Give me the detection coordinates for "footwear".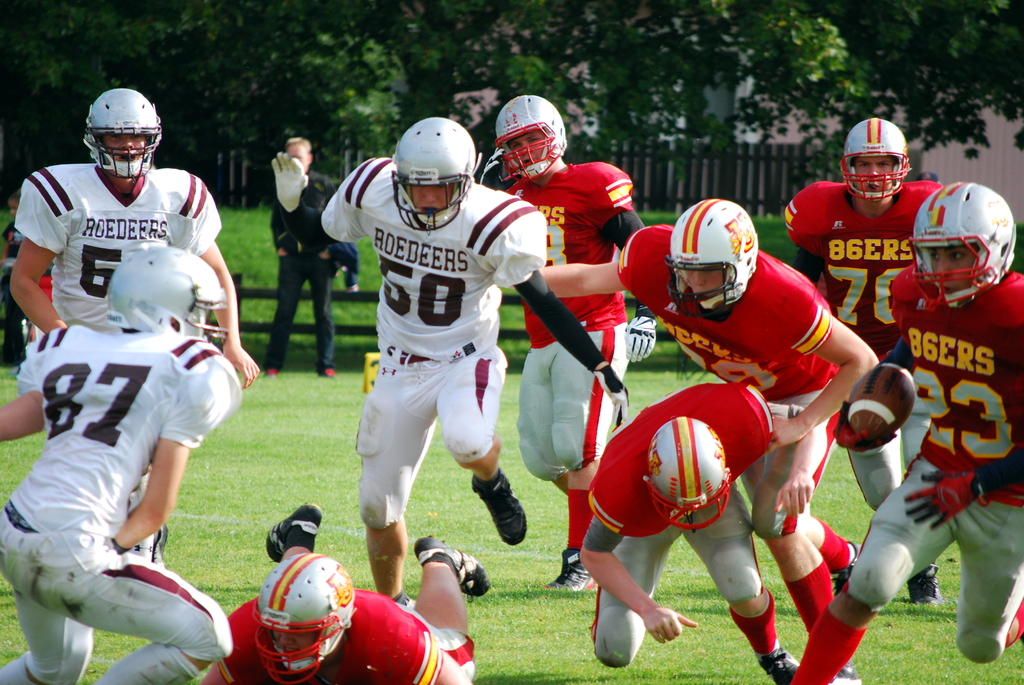
<box>415,532,492,601</box>.
